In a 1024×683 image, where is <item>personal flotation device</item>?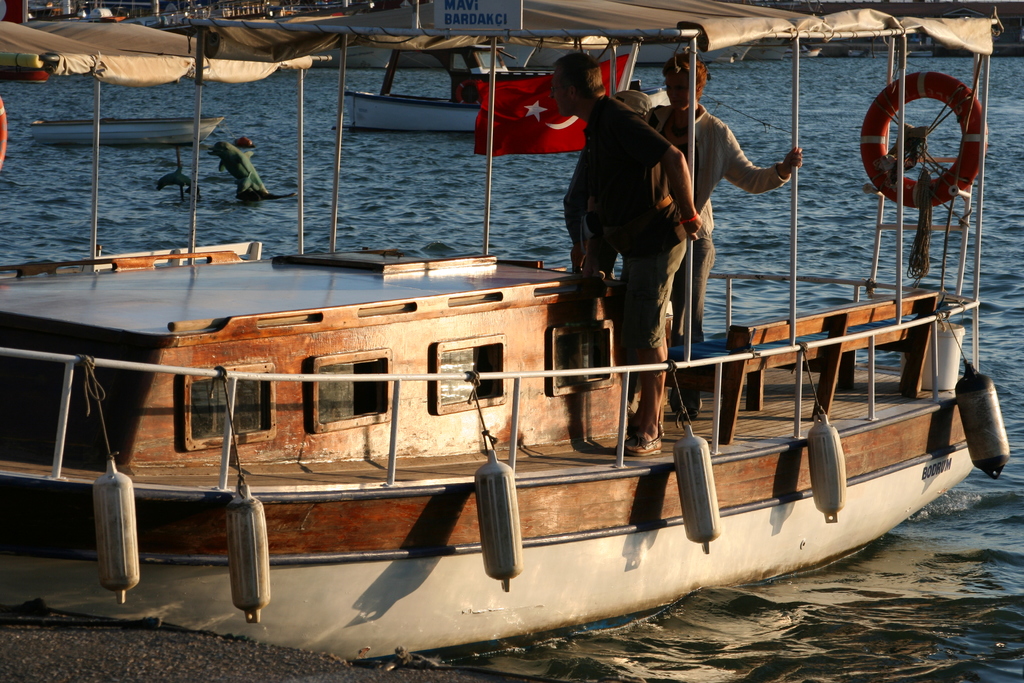
region(587, 106, 676, 254).
